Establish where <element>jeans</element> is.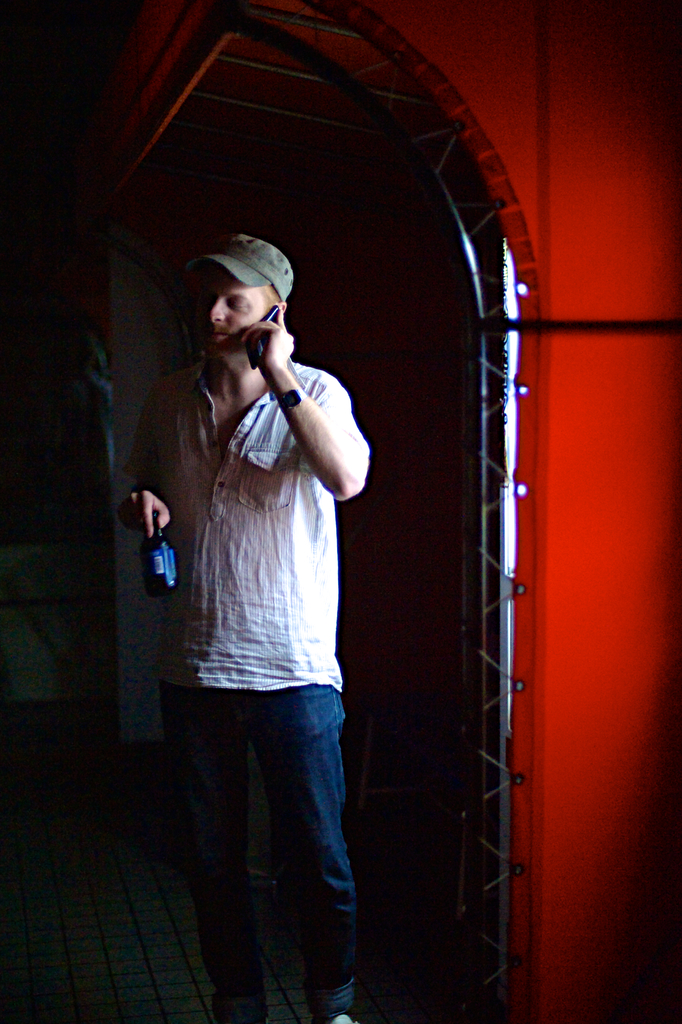
Established at (left=156, top=671, right=379, bottom=1022).
